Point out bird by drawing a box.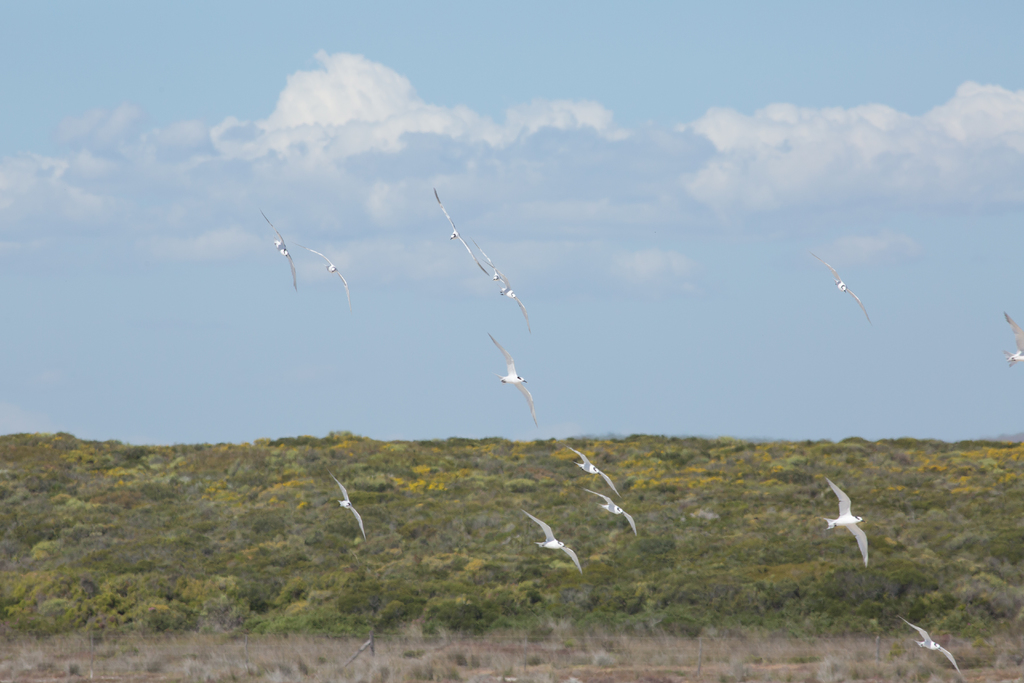
488:334:539:425.
